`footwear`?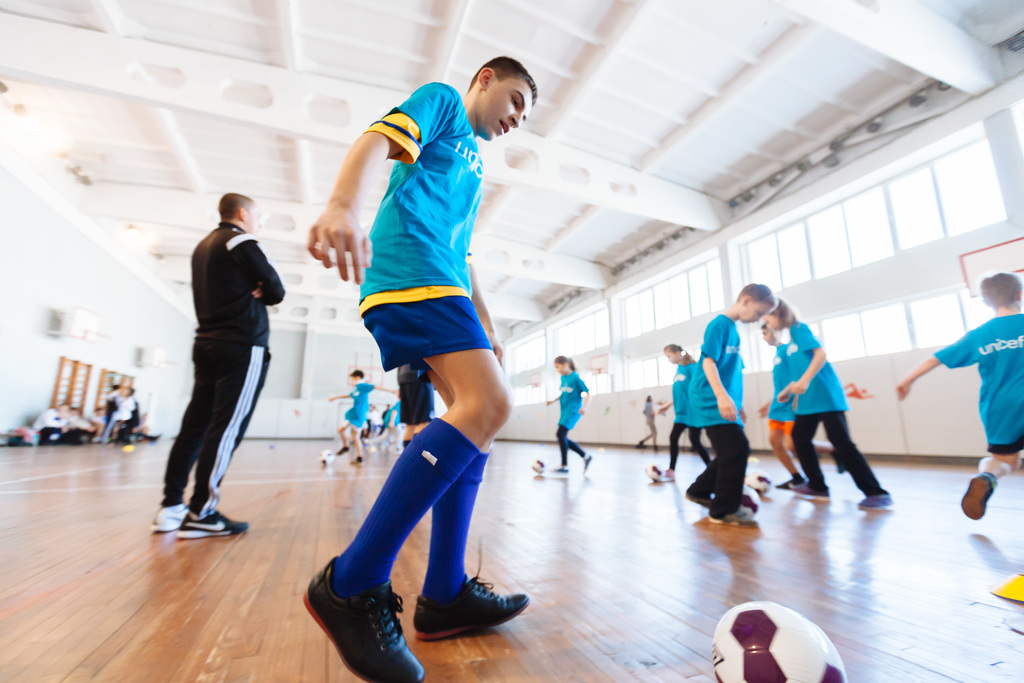
locate(707, 506, 756, 529)
